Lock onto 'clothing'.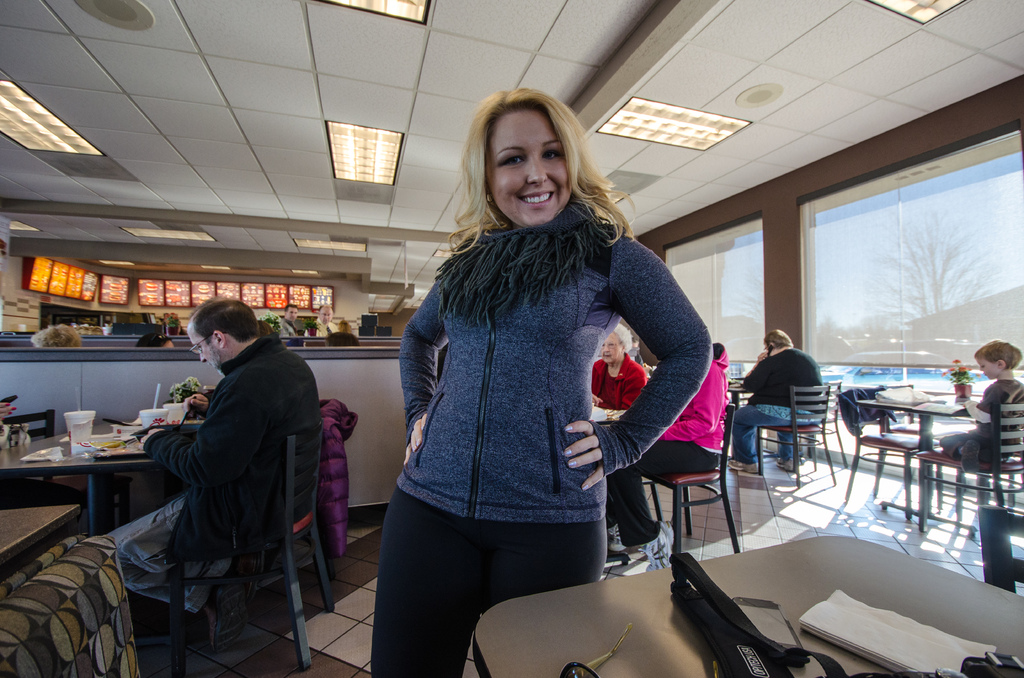
Locked: box(602, 440, 725, 543).
